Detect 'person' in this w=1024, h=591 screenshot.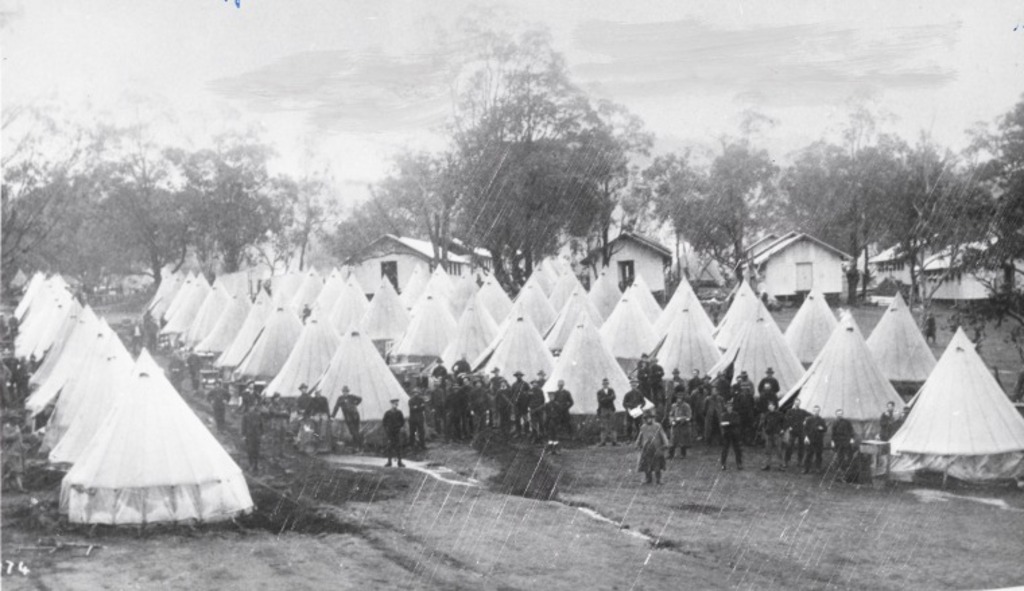
Detection: region(811, 411, 841, 471).
